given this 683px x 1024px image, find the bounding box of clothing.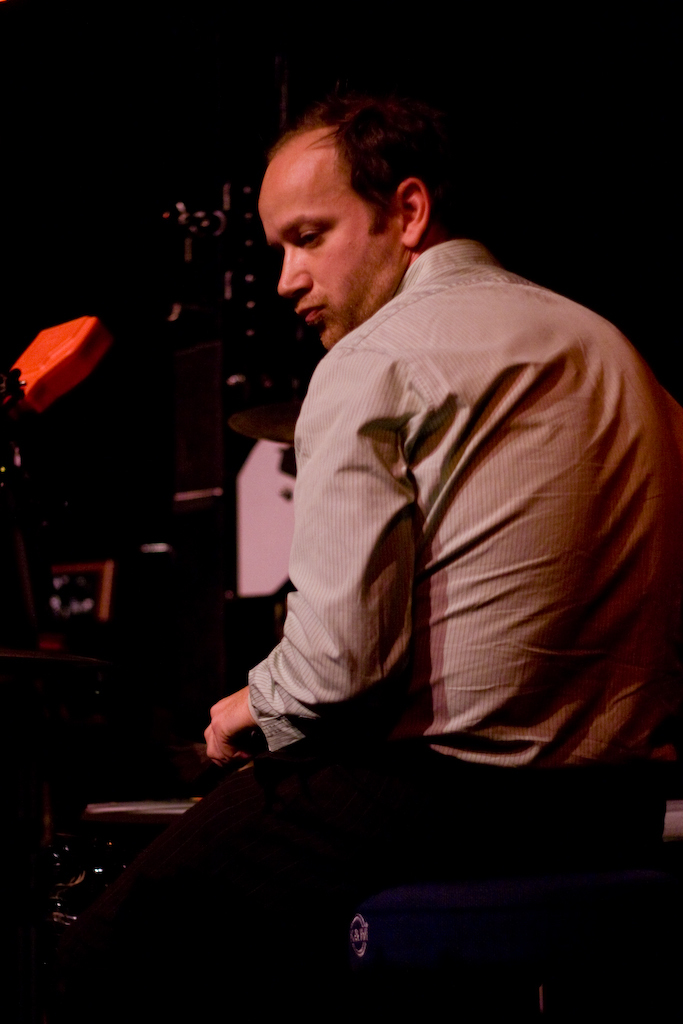
(174, 174, 646, 973).
